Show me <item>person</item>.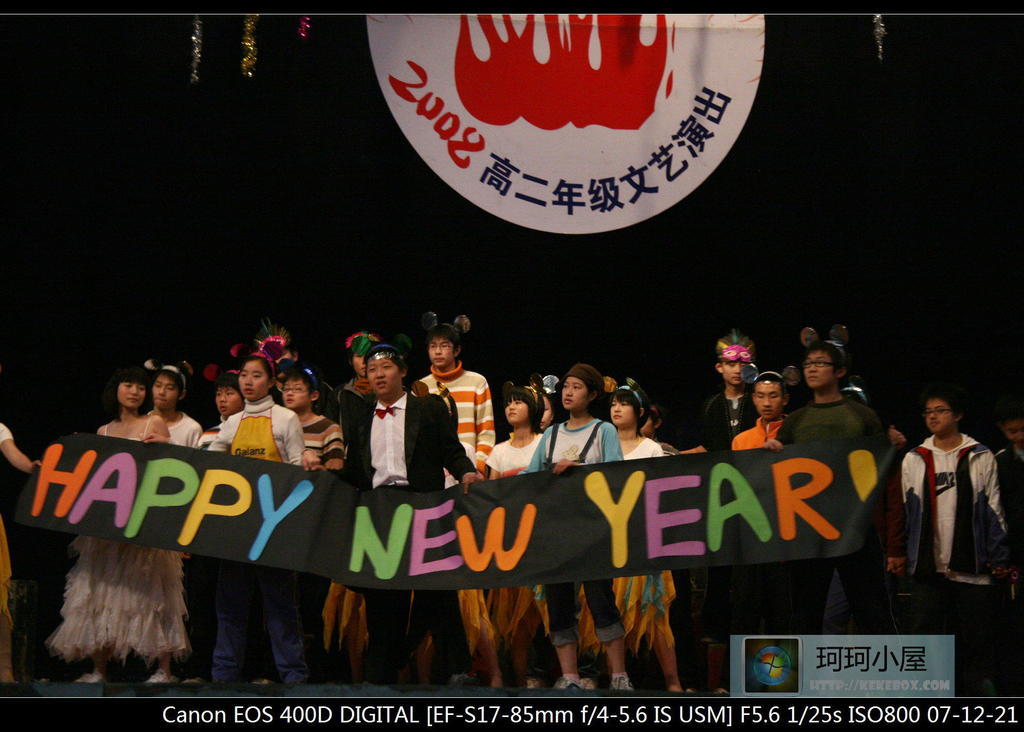
<item>person</item> is here: 528, 361, 629, 688.
